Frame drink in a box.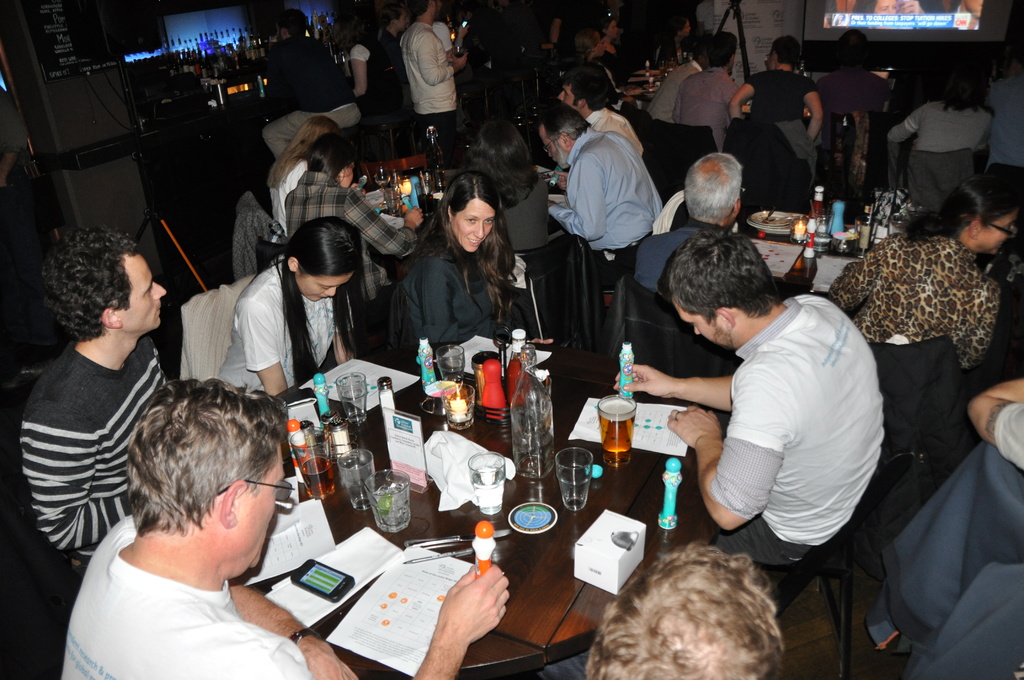
box(423, 153, 447, 175).
